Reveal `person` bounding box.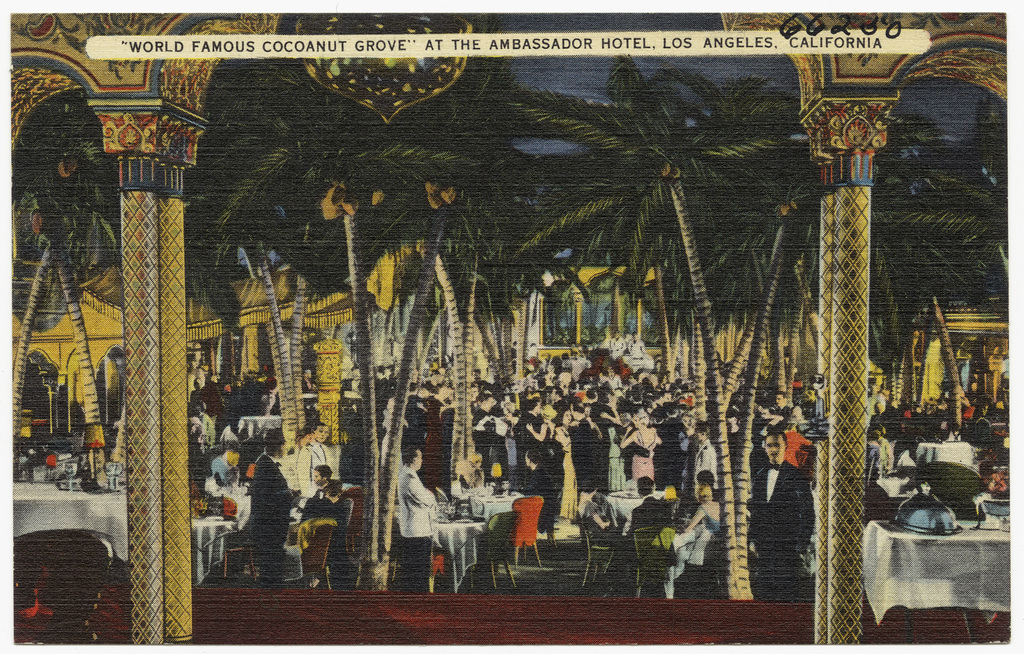
Revealed: {"x1": 745, "y1": 433, "x2": 815, "y2": 599}.
